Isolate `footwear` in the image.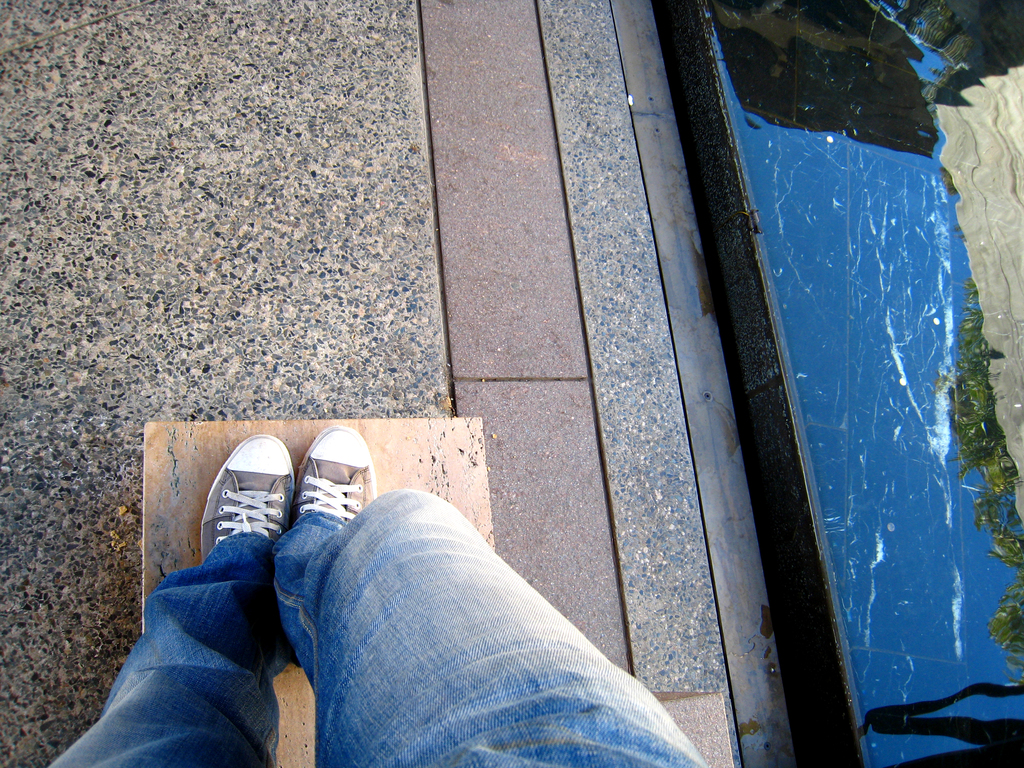
Isolated region: select_region(287, 422, 379, 534).
